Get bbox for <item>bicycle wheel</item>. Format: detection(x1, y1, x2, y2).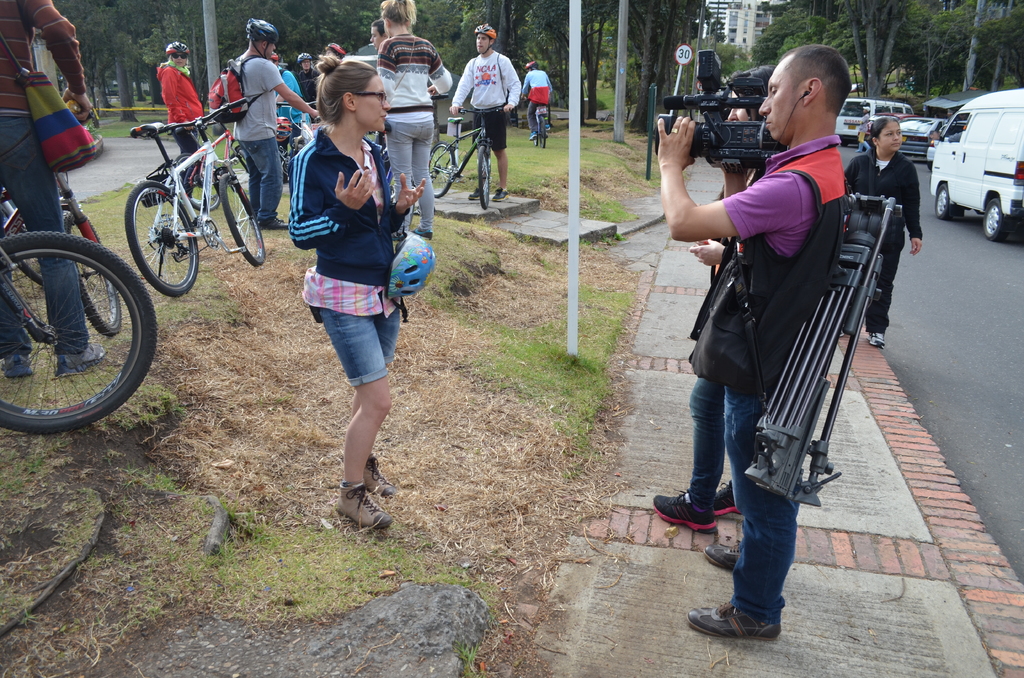
detection(0, 227, 152, 433).
